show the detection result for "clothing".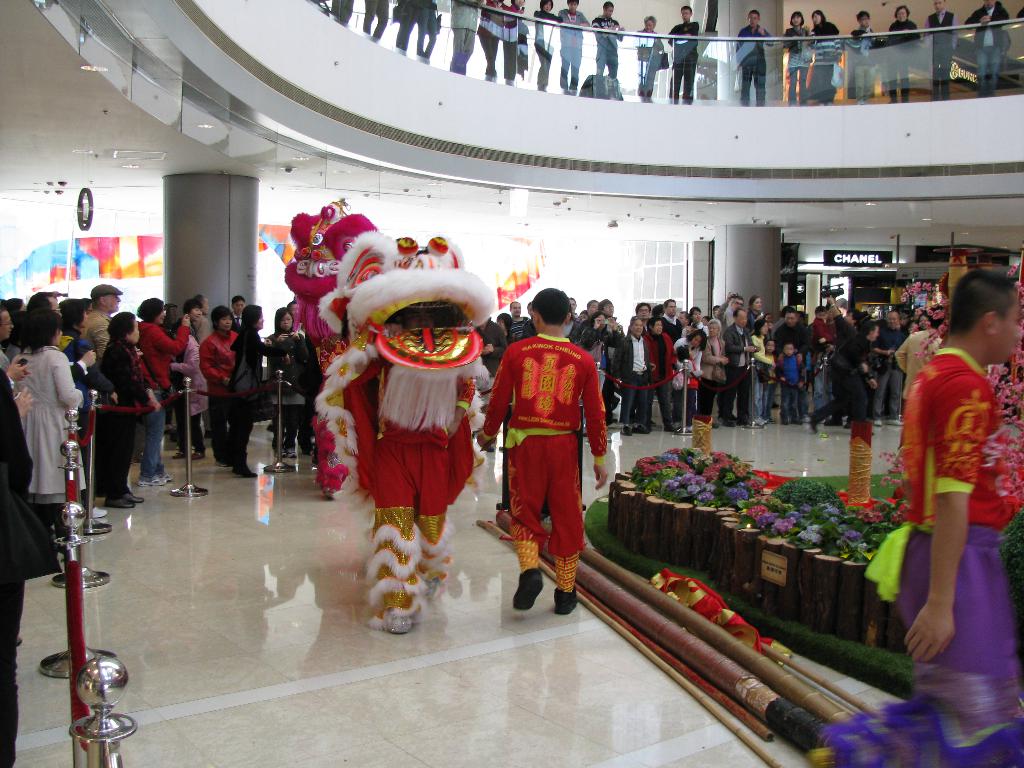
173 333 208 458.
